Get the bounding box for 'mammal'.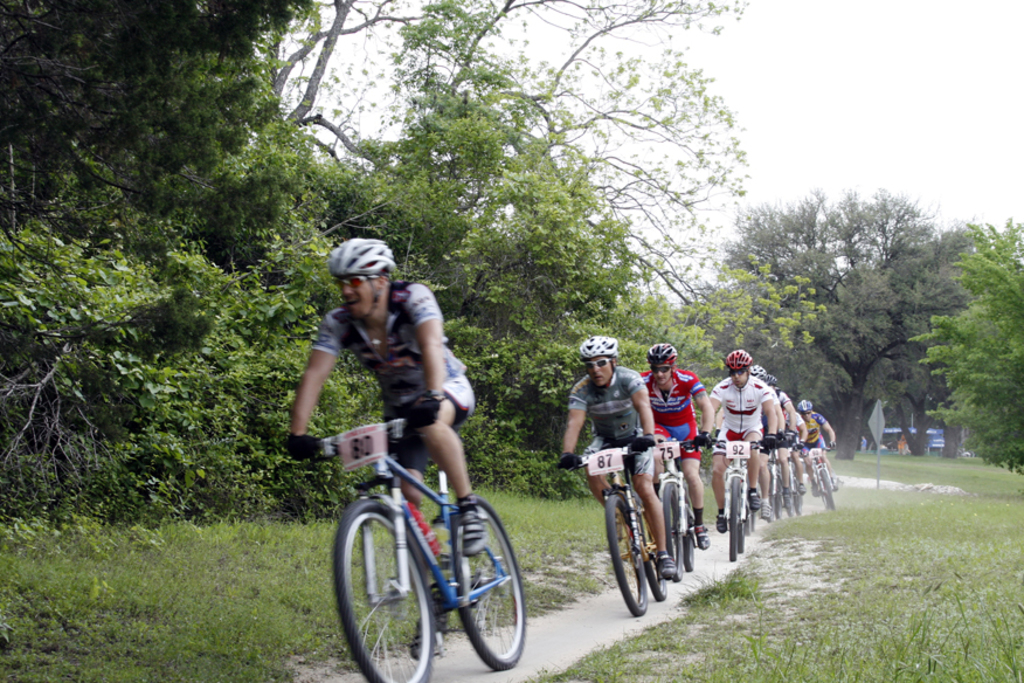
crop(288, 234, 487, 658).
